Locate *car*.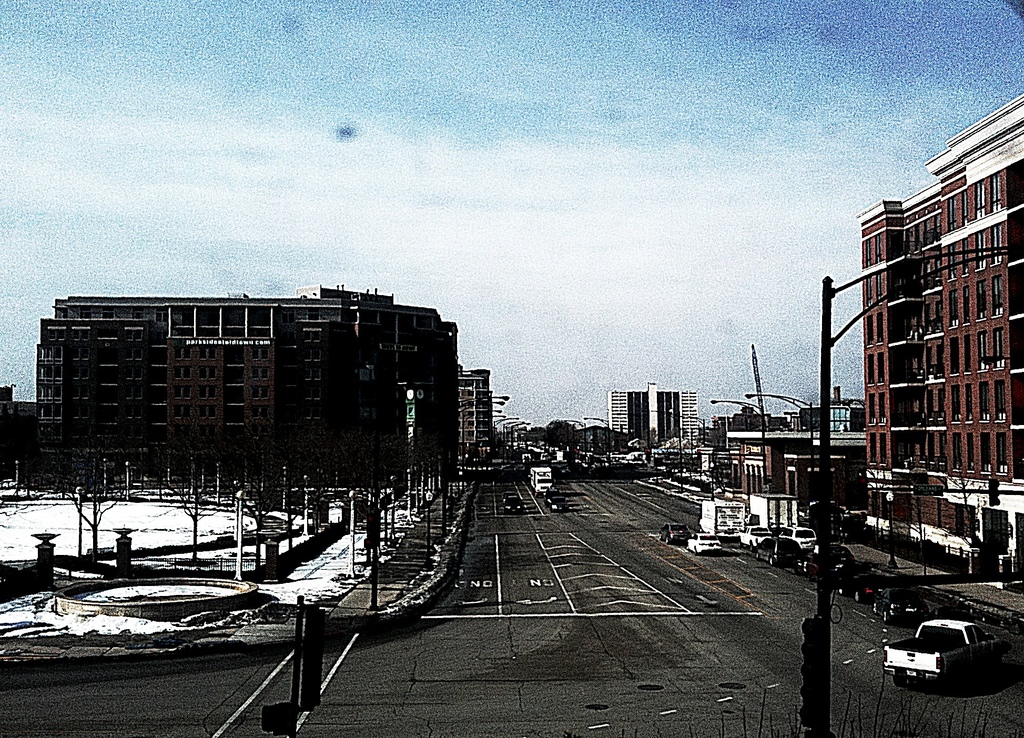
Bounding box: 547/495/570/513.
